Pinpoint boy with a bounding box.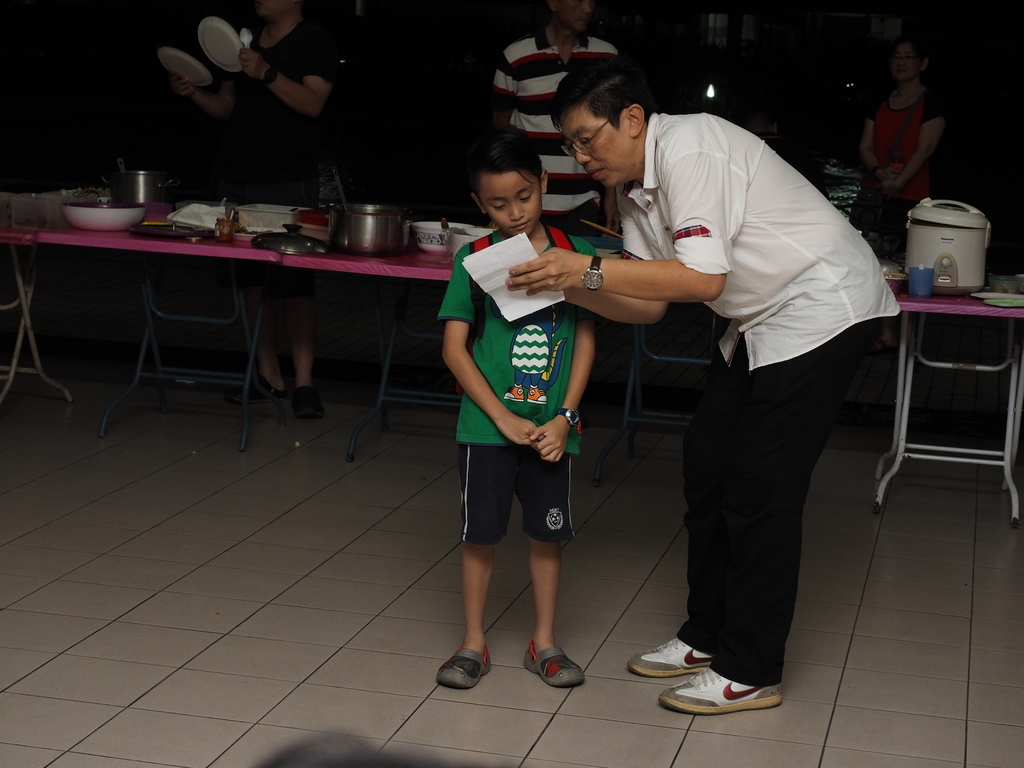
(422, 163, 618, 688).
